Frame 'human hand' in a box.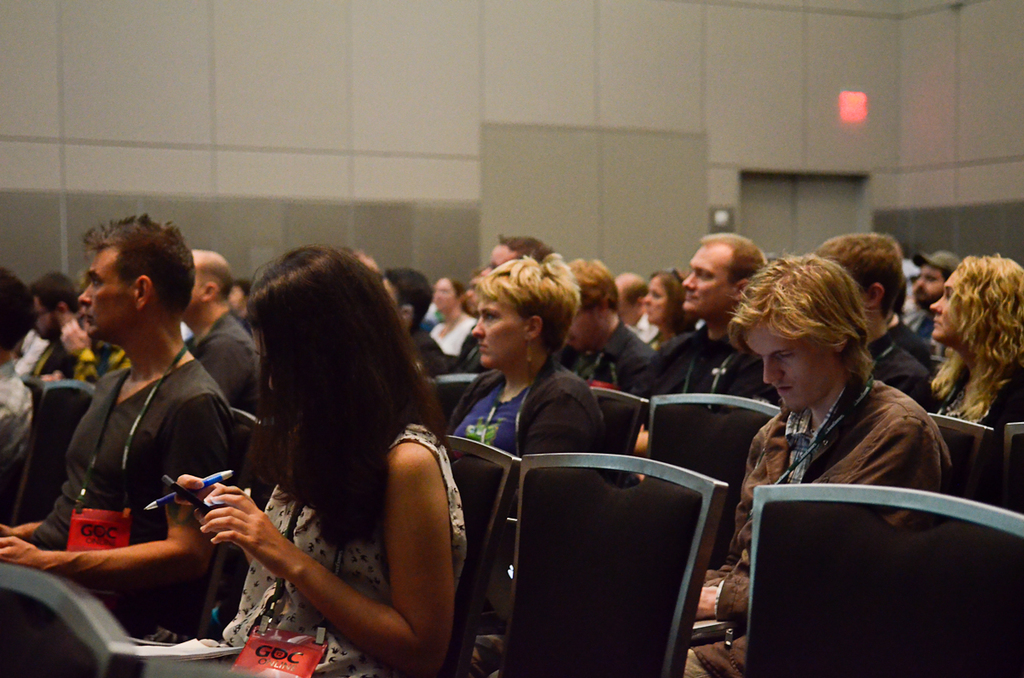
box=[37, 369, 64, 384].
